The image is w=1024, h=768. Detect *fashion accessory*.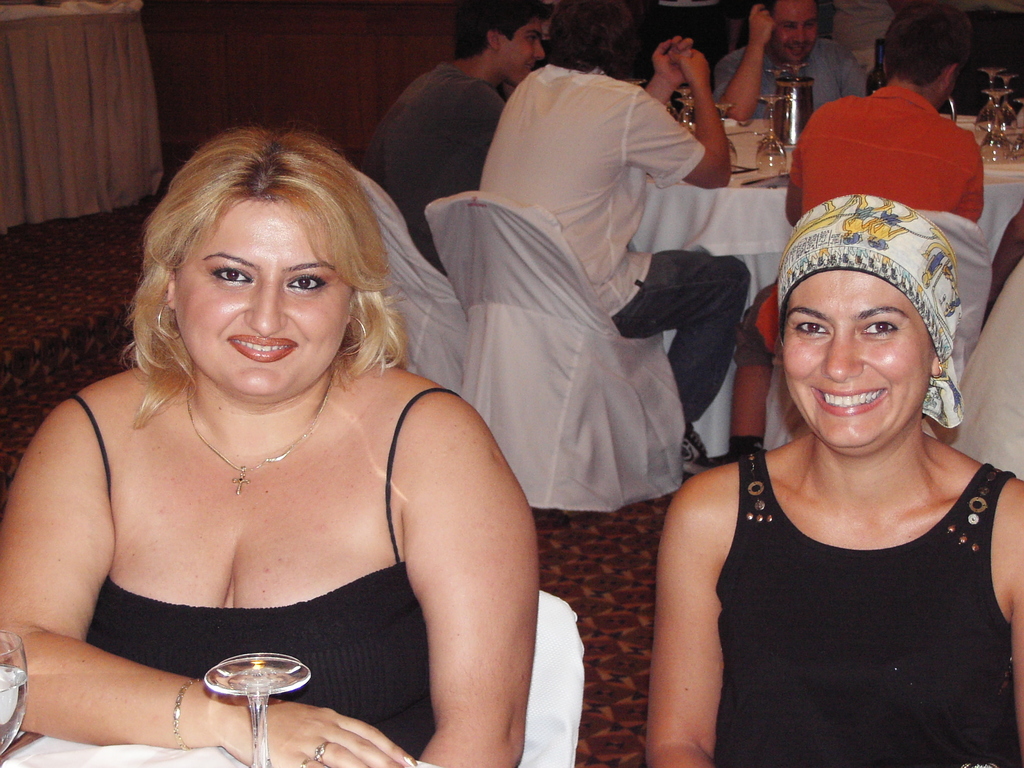
Detection: <region>925, 361, 948, 378</region>.
